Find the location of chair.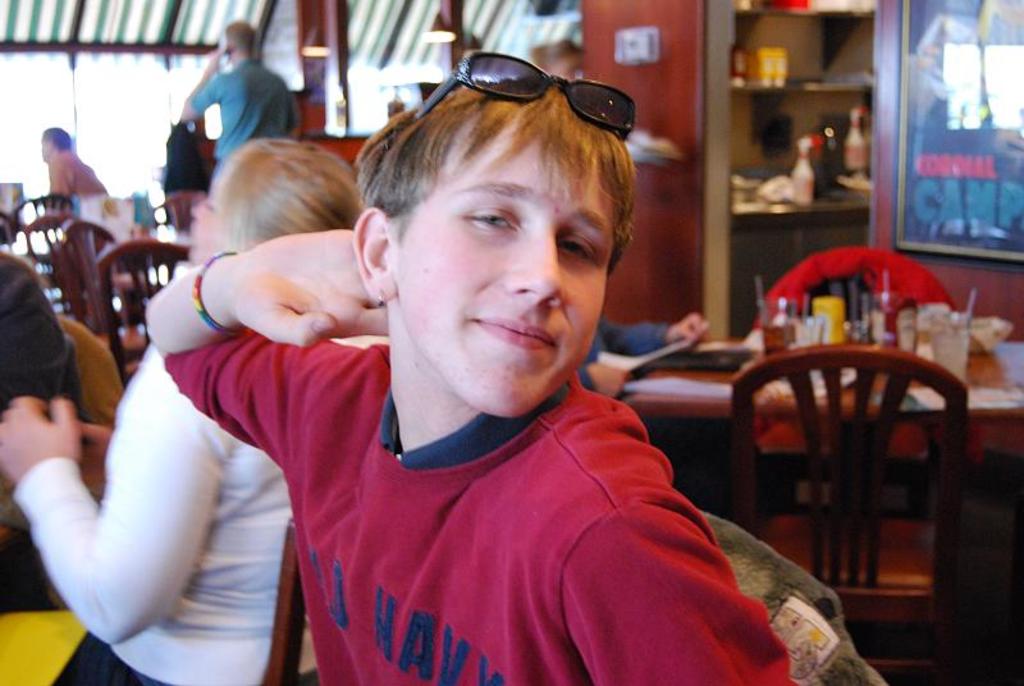
Location: rect(256, 521, 302, 685).
